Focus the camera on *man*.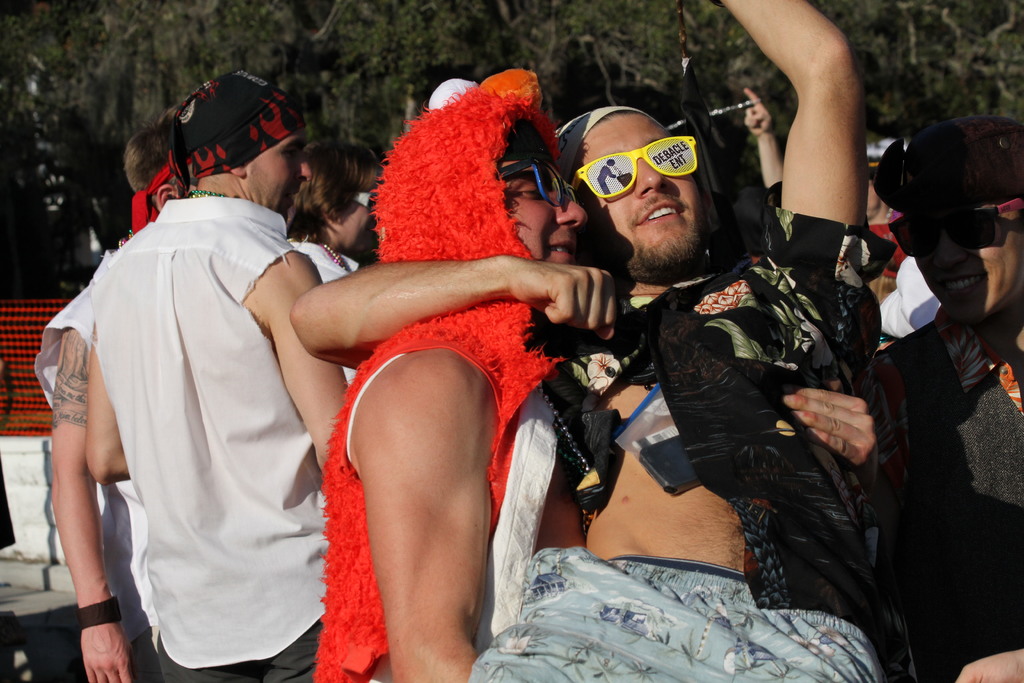
Focus region: bbox(275, 129, 387, 388).
